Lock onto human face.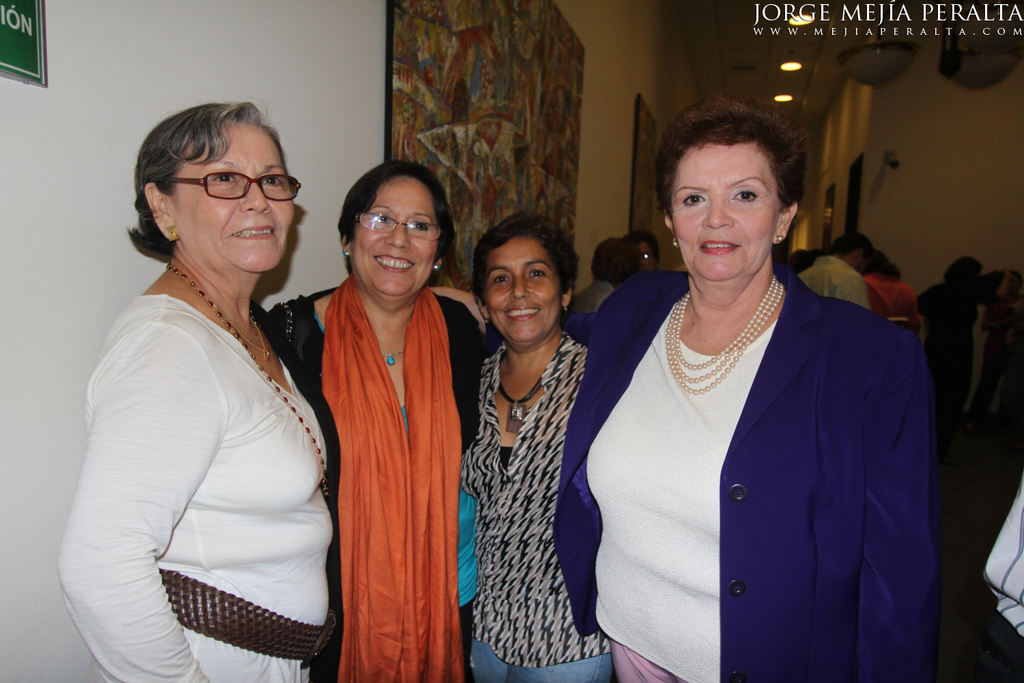
Locked: BBox(168, 120, 293, 273).
